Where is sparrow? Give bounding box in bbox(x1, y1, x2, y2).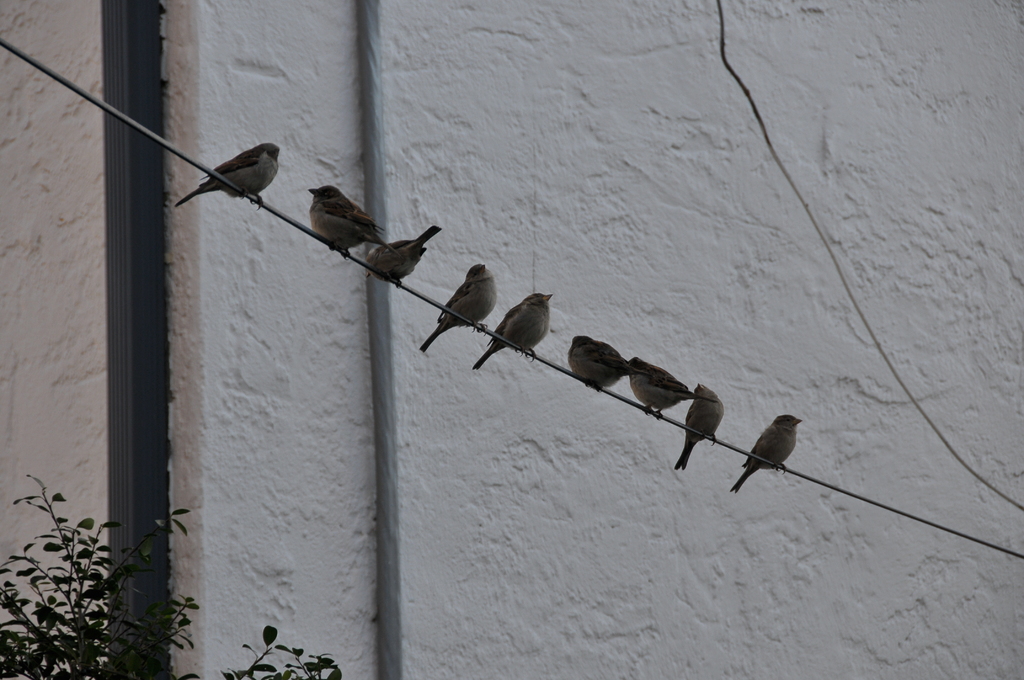
bbox(626, 362, 696, 419).
